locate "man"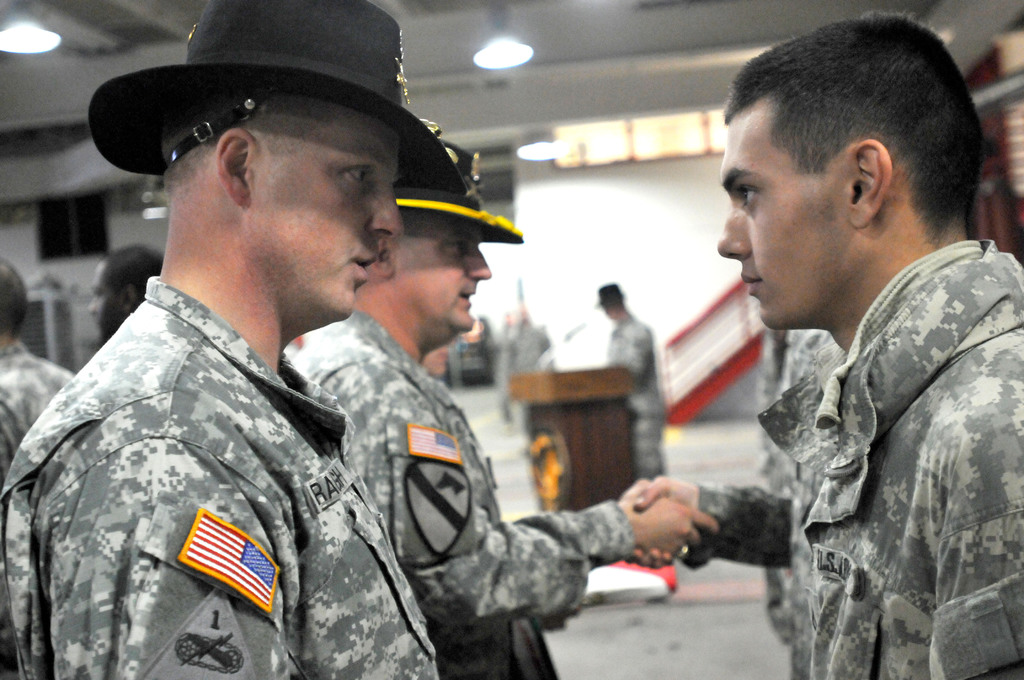
621 4 1023 679
